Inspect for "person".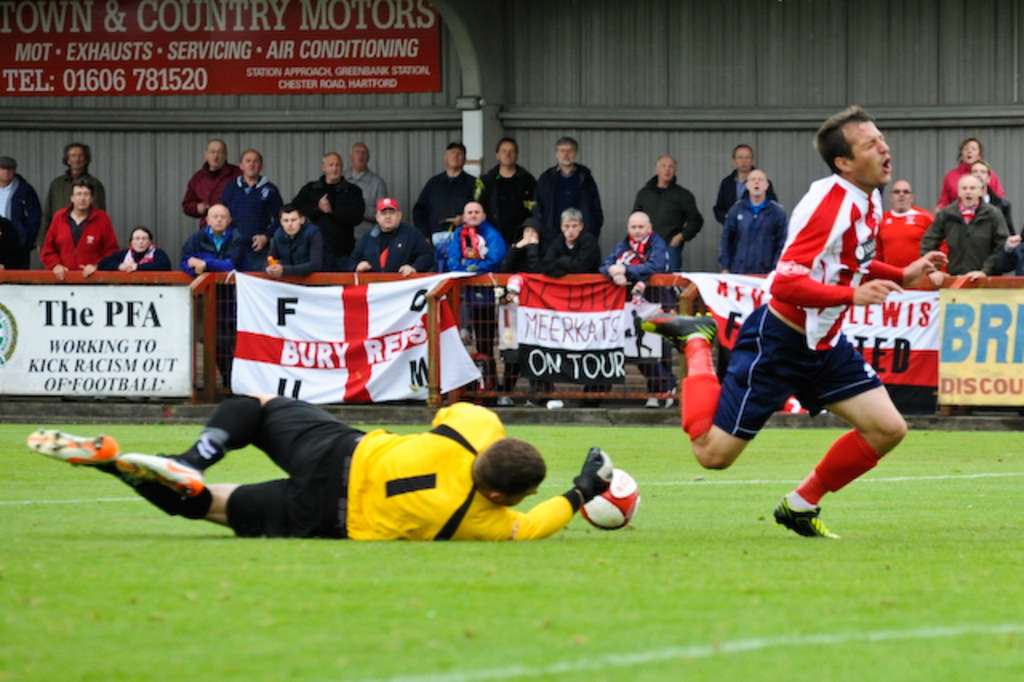
Inspection: bbox(634, 104, 949, 538).
